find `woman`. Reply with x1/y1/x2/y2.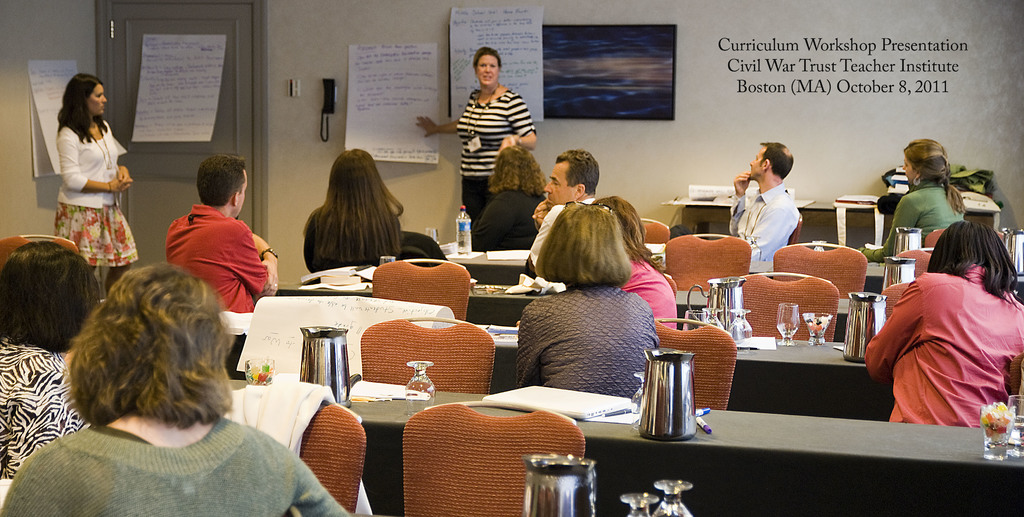
302/147/410/270.
